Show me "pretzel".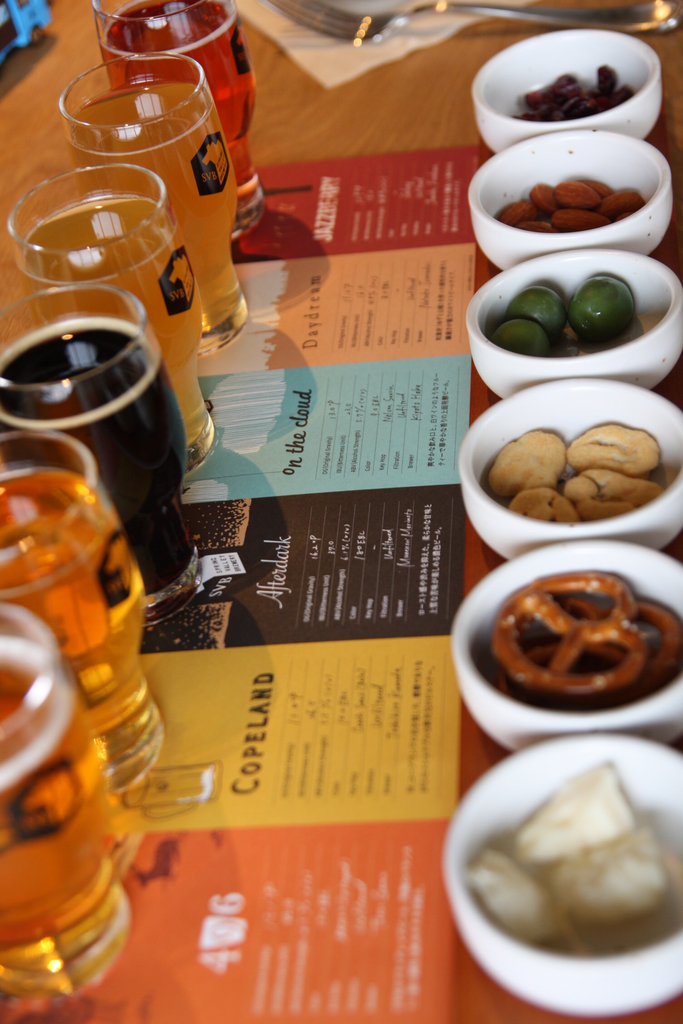
"pretzel" is here: {"left": 490, "top": 571, "right": 647, "bottom": 716}.
